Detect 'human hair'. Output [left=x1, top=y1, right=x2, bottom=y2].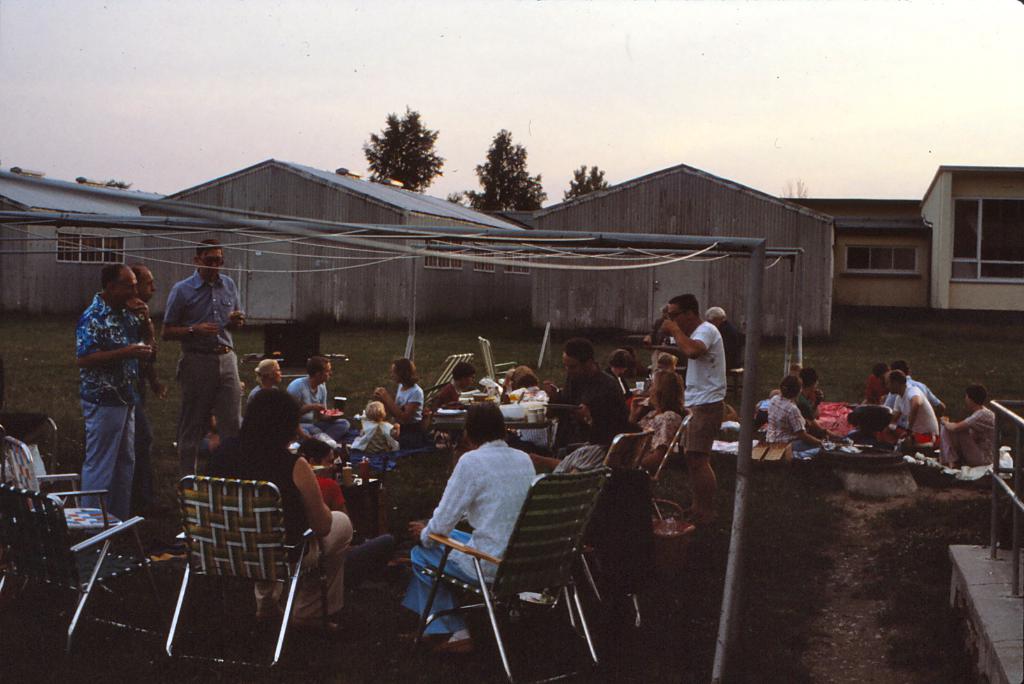
[left=367, top=399, right=383, bottom=418].
